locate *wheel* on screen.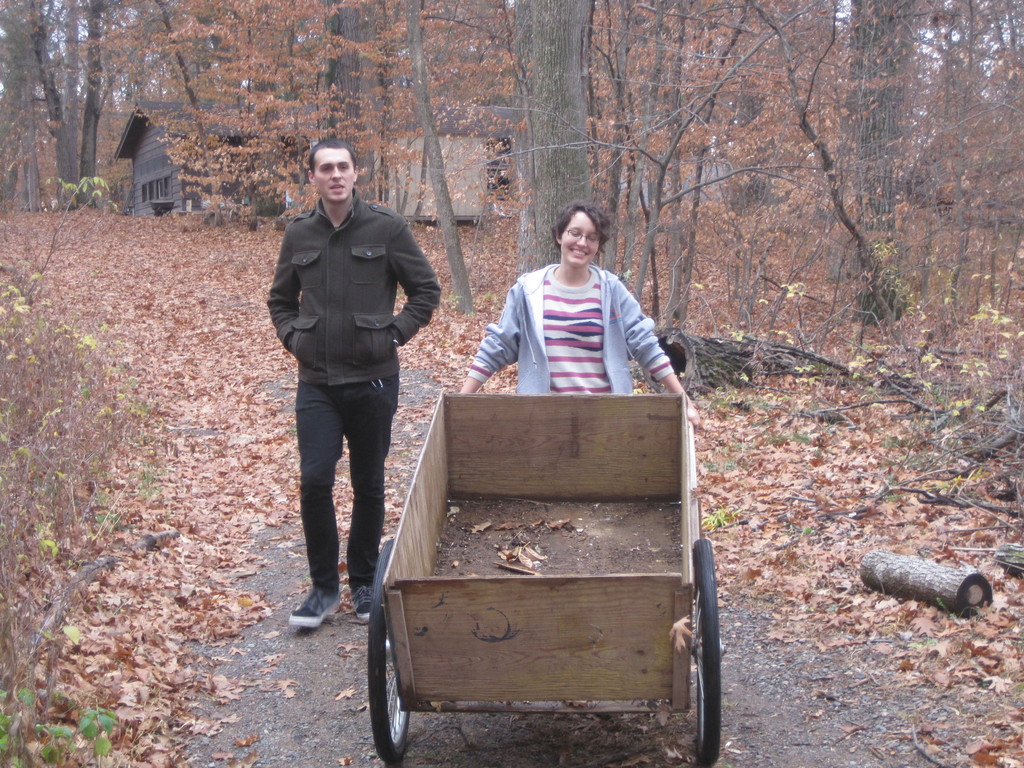
On screen at (690, 538, 726, 767).
